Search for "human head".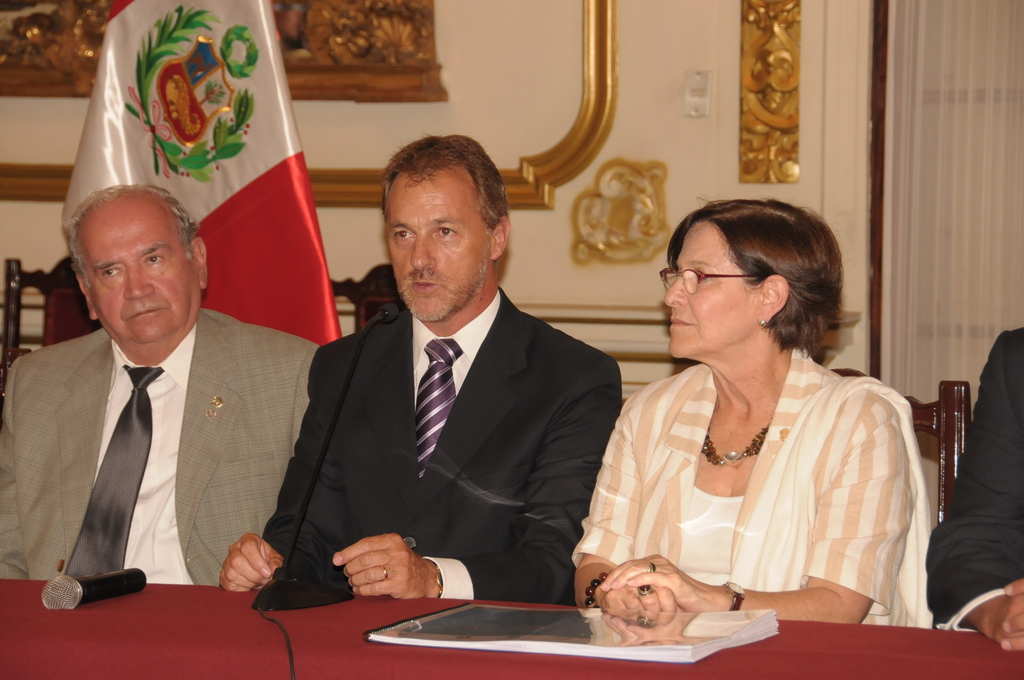
Found at x1=656, y1=195, x2=861, y2=366.
